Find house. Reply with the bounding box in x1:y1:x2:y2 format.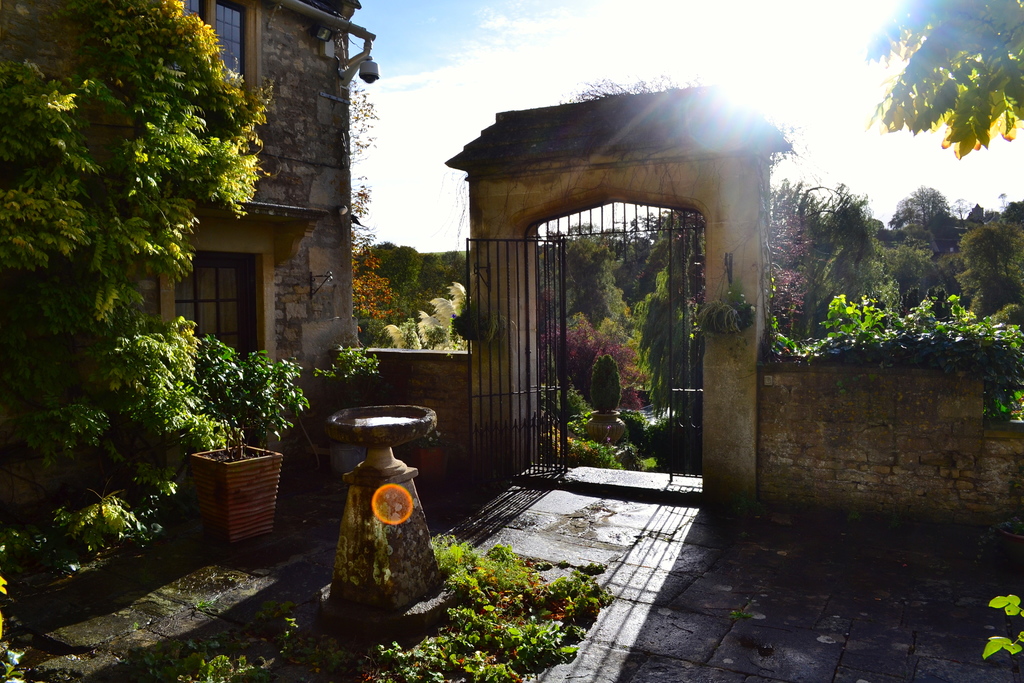
0:0:375:509.
